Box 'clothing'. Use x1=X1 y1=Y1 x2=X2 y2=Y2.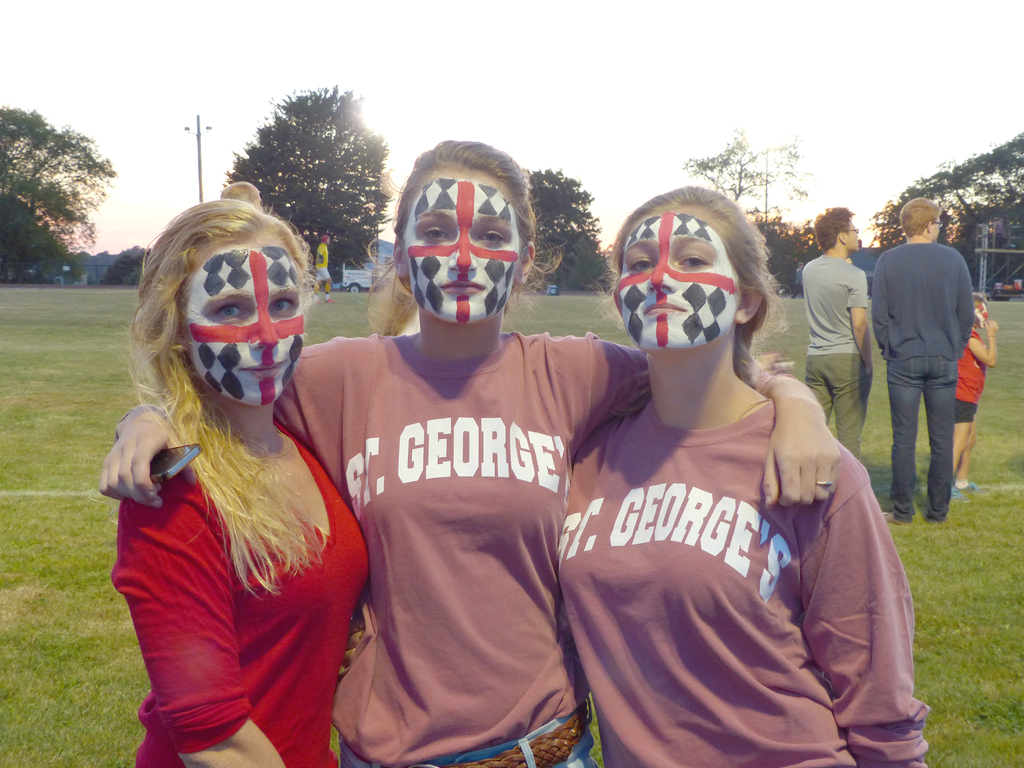
x1=269 y1=331 x2=644 y2=767.
